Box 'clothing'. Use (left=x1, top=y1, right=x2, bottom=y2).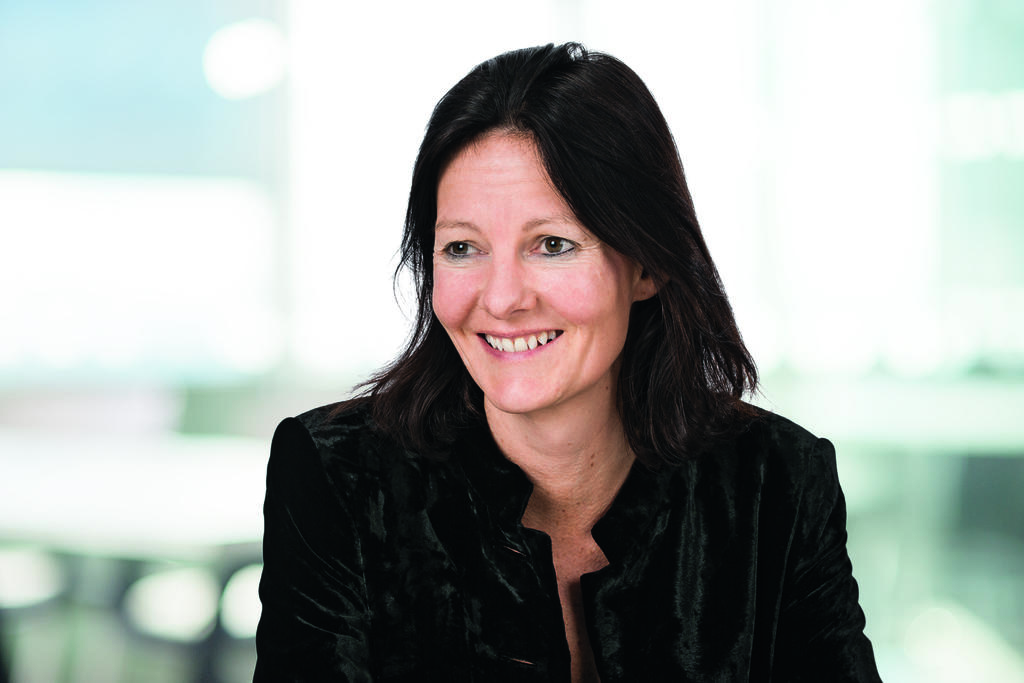
(left=186, top=311, right=934, bottom=682).
